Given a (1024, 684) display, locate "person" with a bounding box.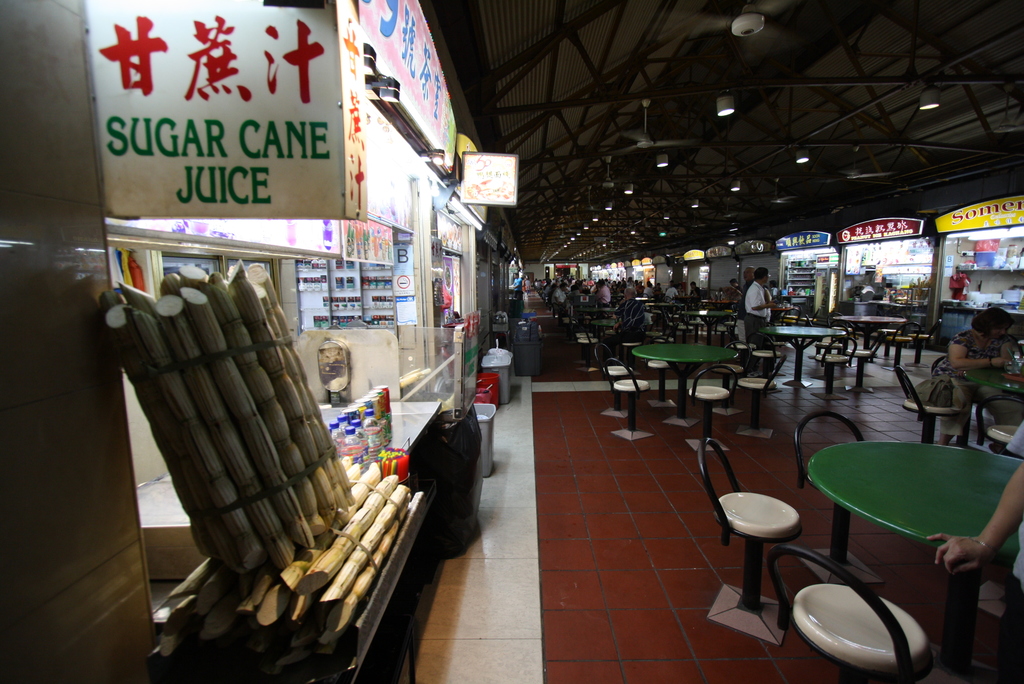
Located: crop(927, 301, 1019, 447).
